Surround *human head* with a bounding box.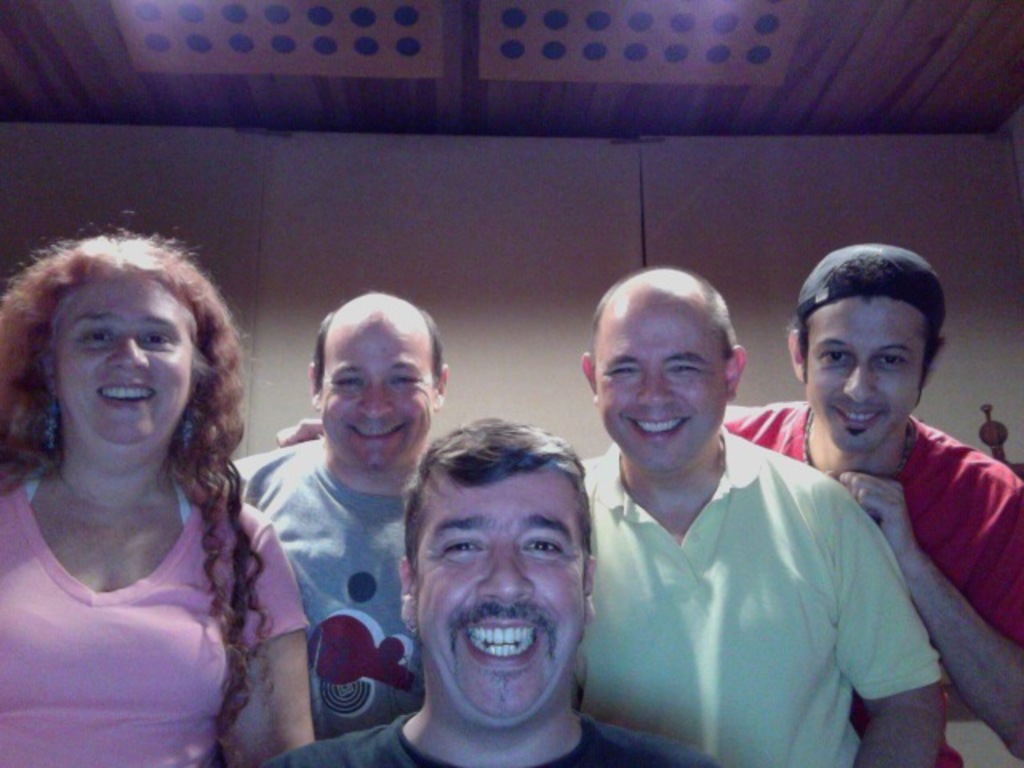
{"left": 782, "top": 237, "right": 946, "bottom": 458}.
